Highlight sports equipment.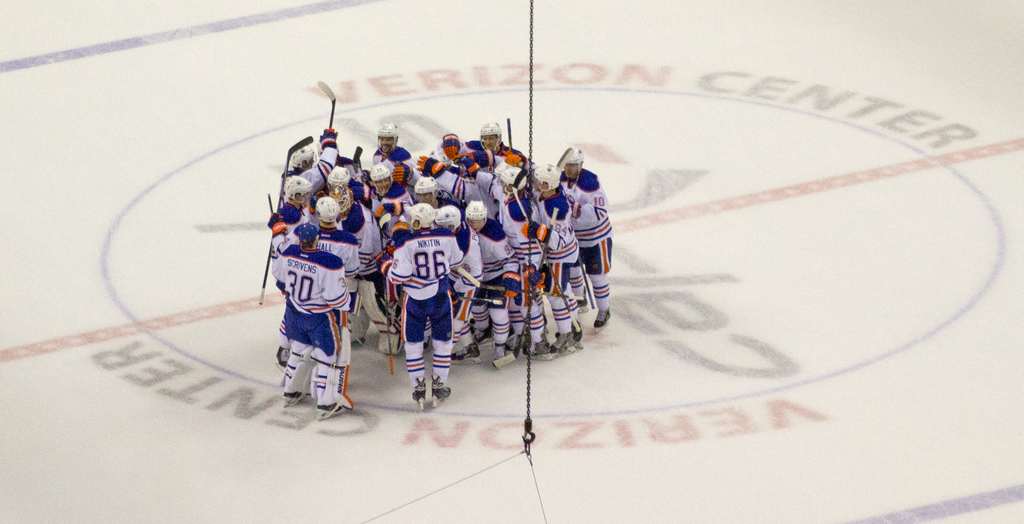
Highlighted region: x1=312, y1=408, x2=346, y2=421.
